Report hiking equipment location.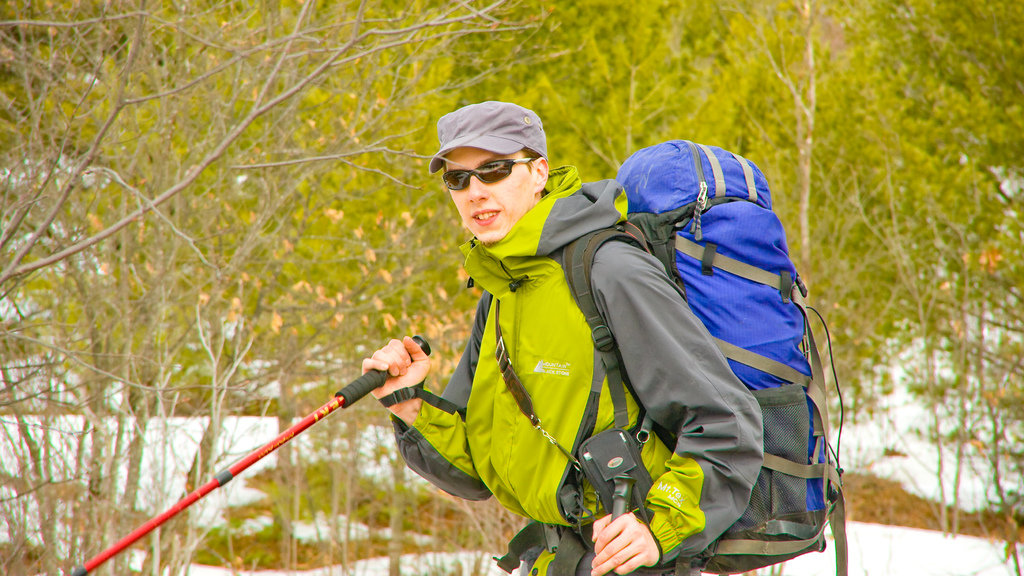
Report: box(72, 332, 432, 575).
